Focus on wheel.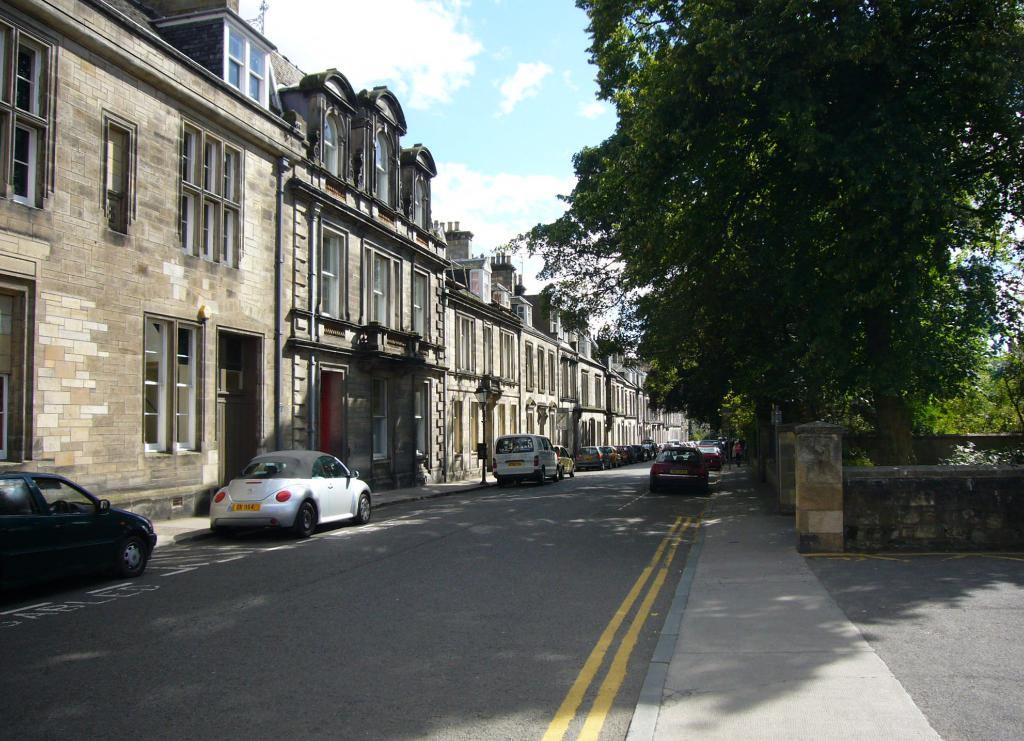
Focused at rect(301, 500, 317, 536).
